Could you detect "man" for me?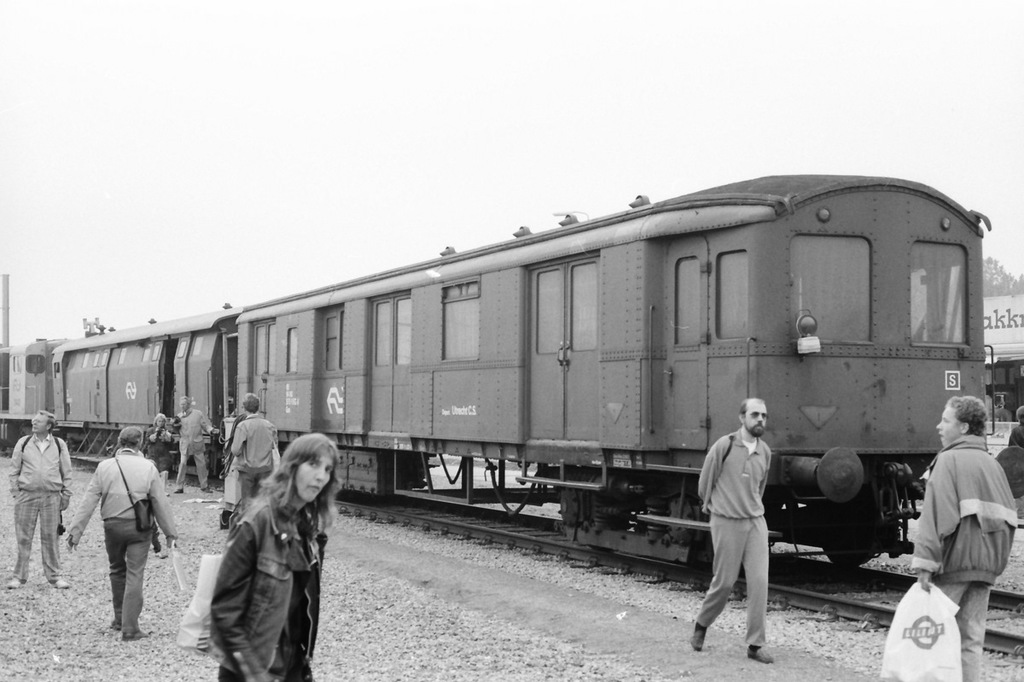
Detection result: region(9, 409, 73, 584).
